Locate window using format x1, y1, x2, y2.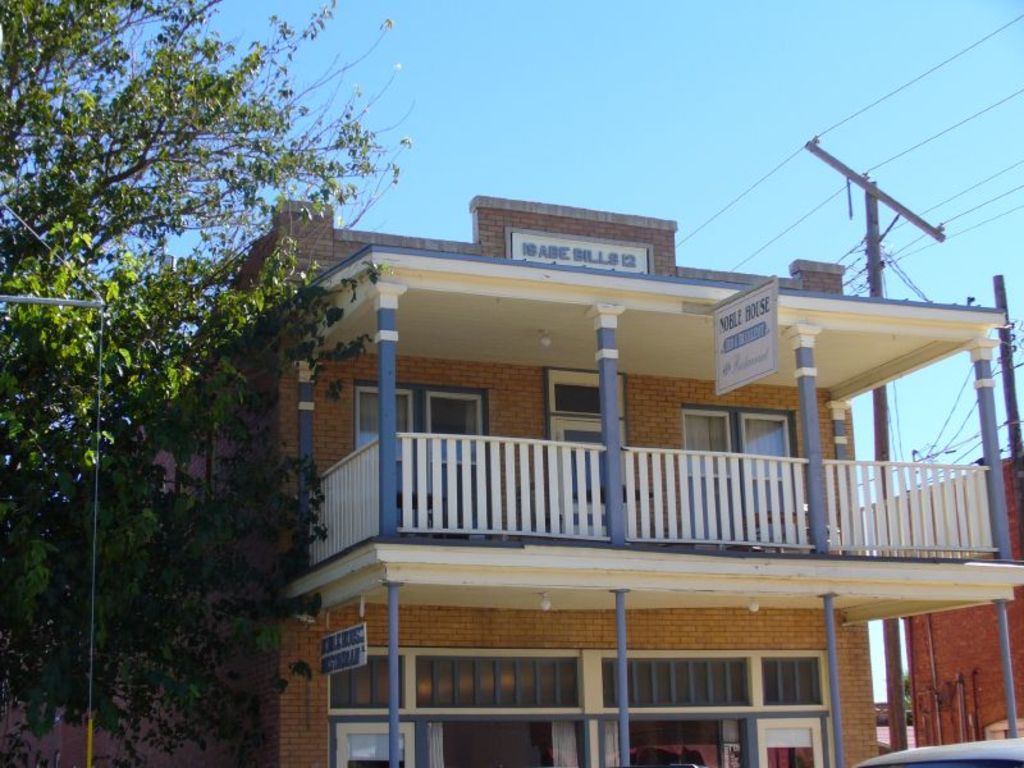
685, 404, 806, 557.
